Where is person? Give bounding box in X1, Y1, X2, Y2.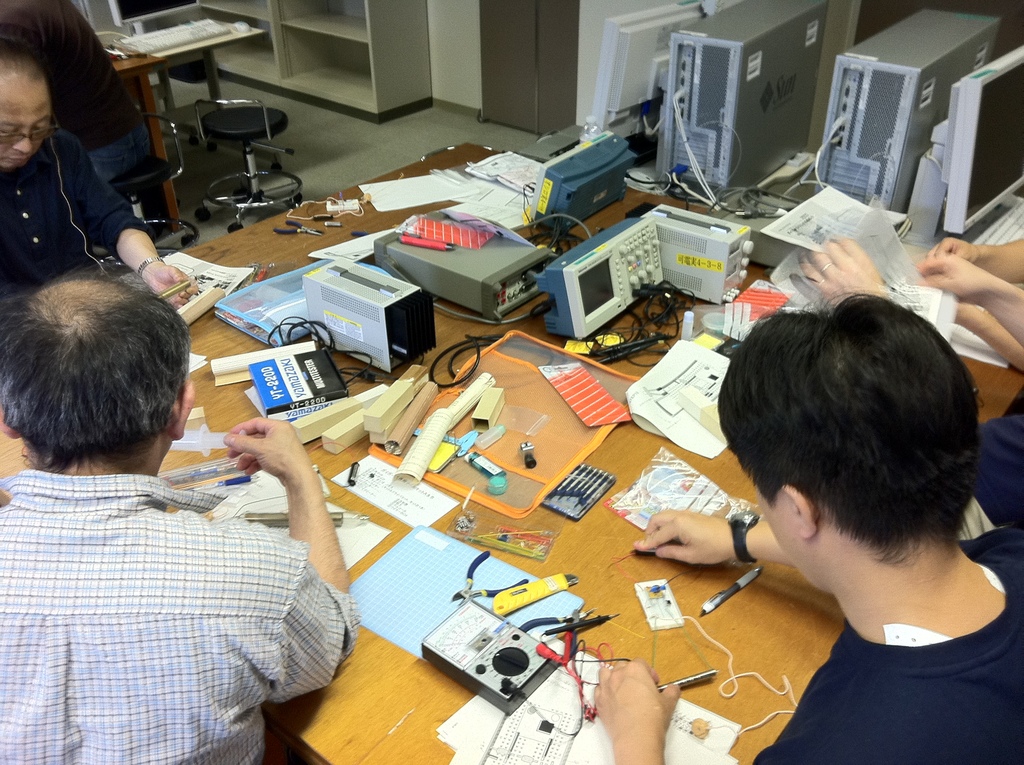
0, 0, 162, 216.
